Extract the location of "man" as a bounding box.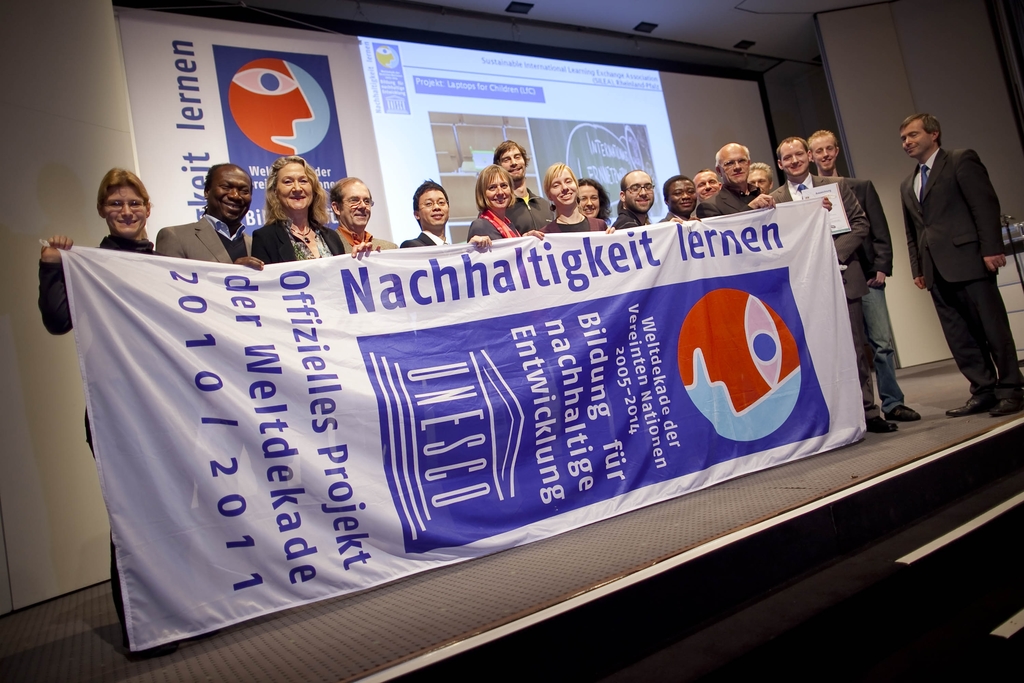
327 172 397 258.
